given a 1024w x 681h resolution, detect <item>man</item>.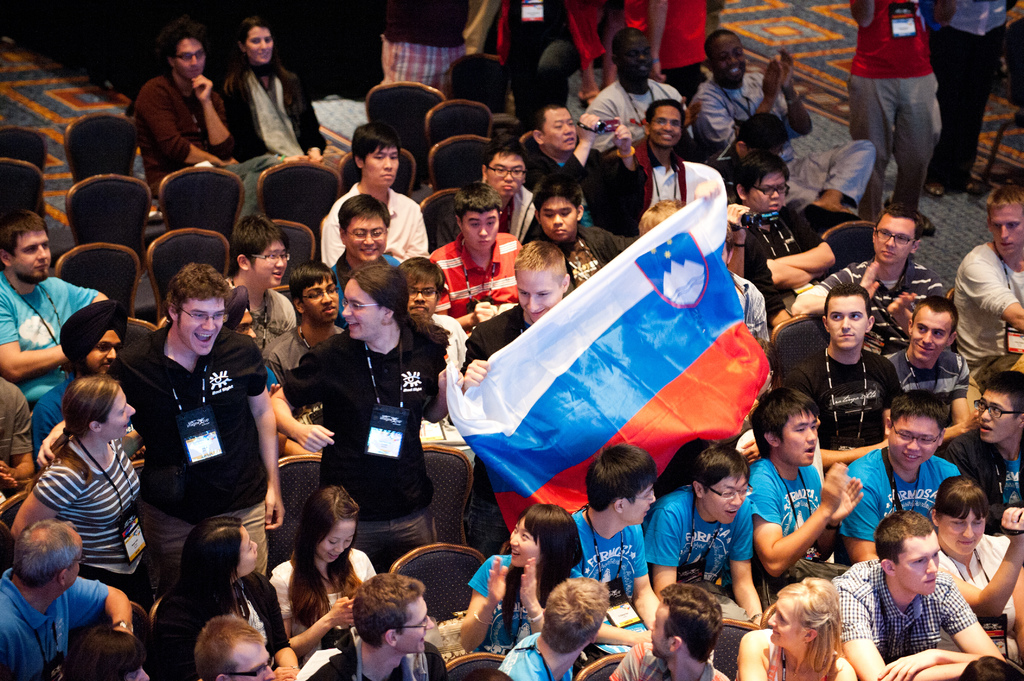
[430,184,531,330].
